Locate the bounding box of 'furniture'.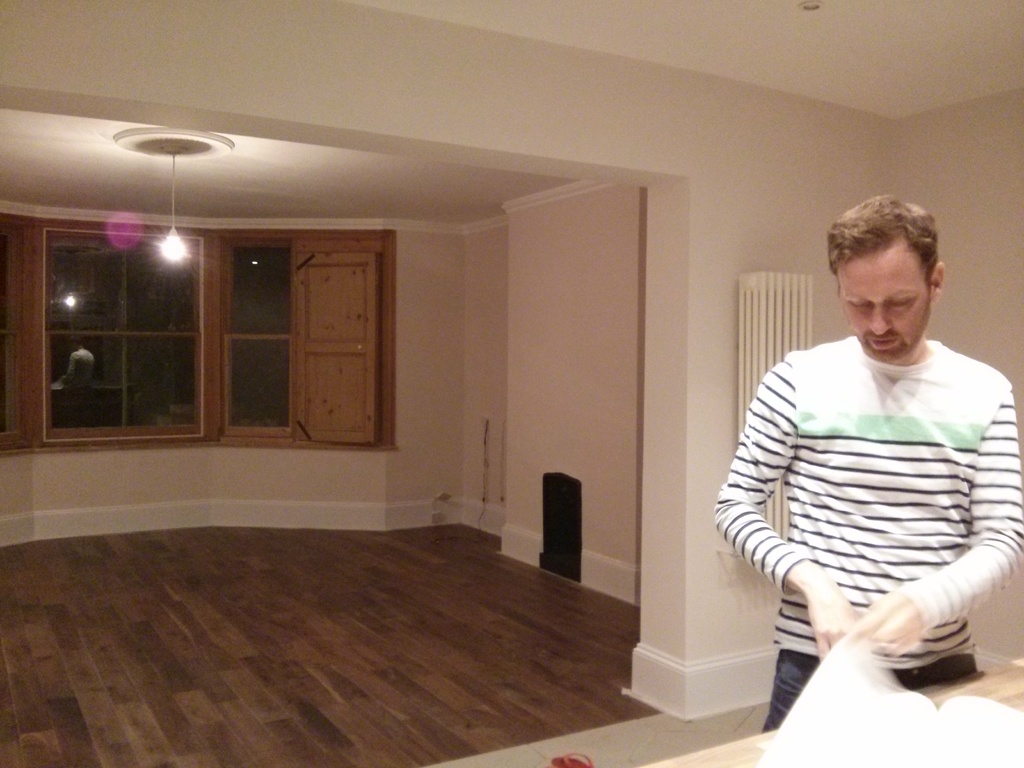
Bounding box: 630/652/1023/767.
